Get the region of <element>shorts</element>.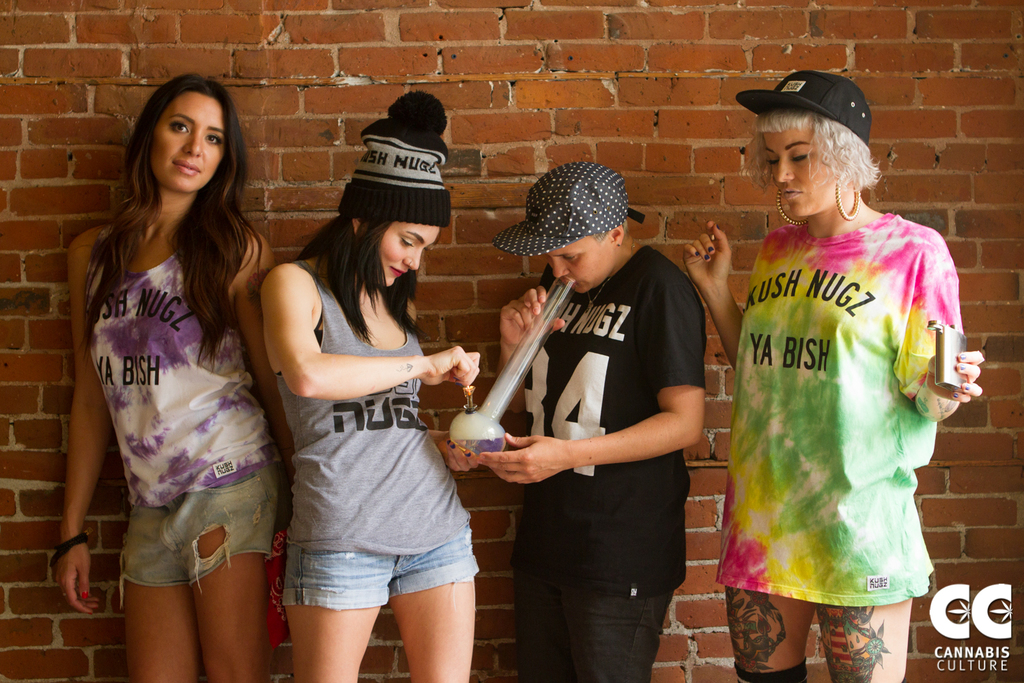
(x1=283, y1=527, x2=481, y2=611).
